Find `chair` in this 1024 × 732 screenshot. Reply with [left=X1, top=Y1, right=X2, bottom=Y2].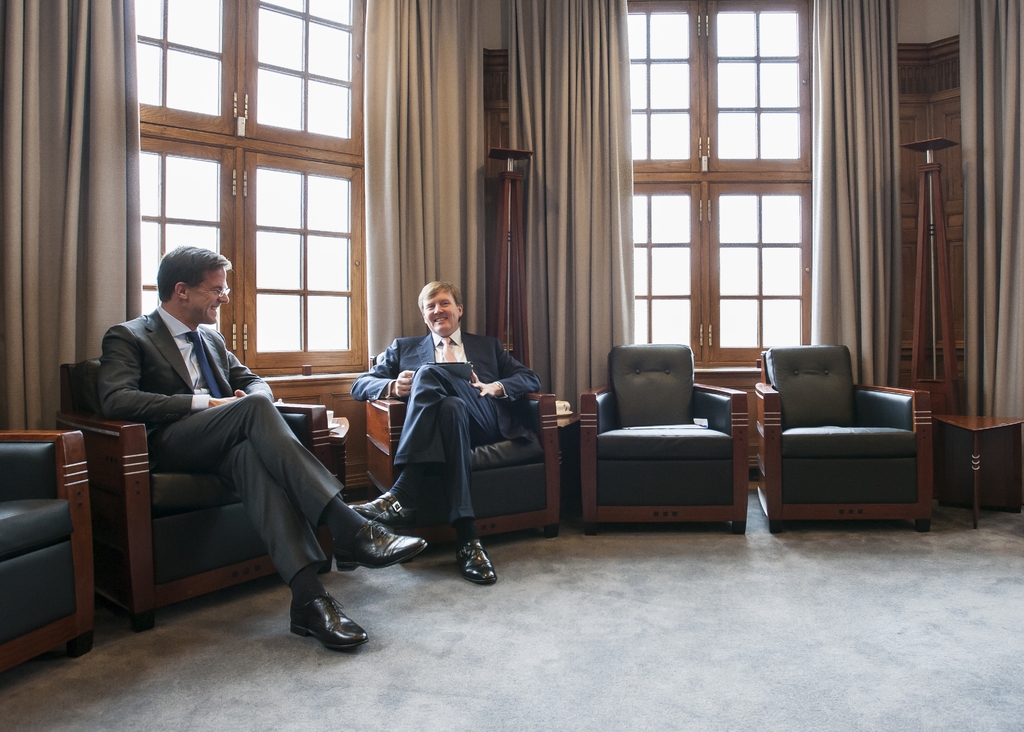
[left=755, top=345, right=934, bottom=535].
